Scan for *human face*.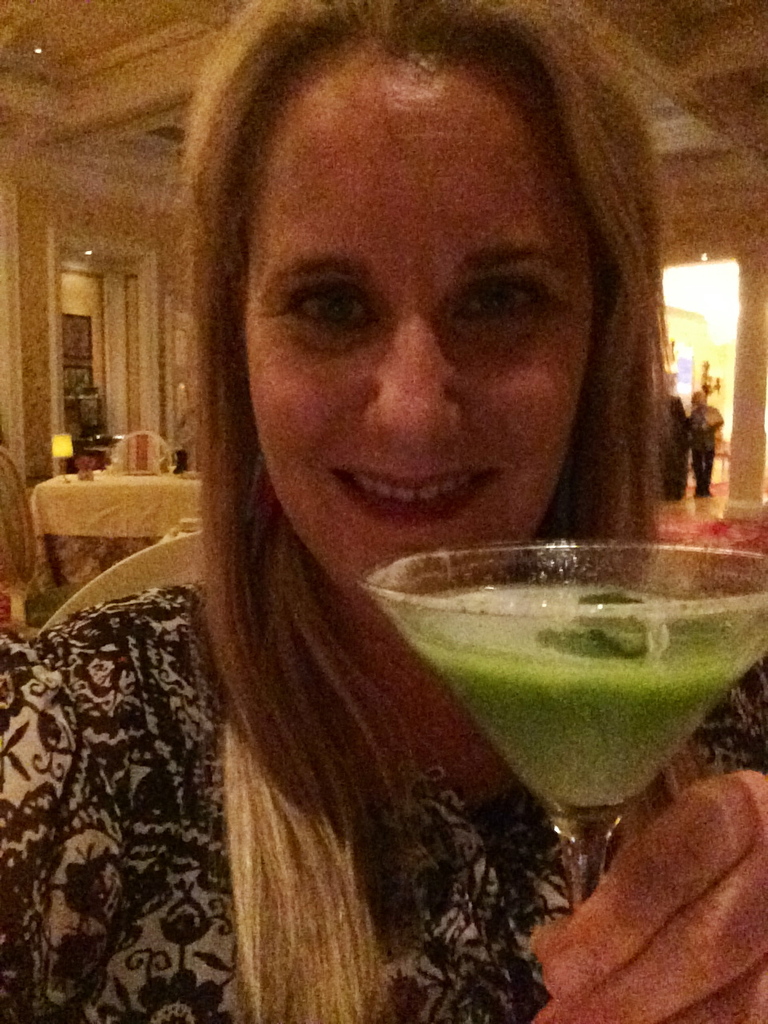
Scan result: 232:61:594:610.
